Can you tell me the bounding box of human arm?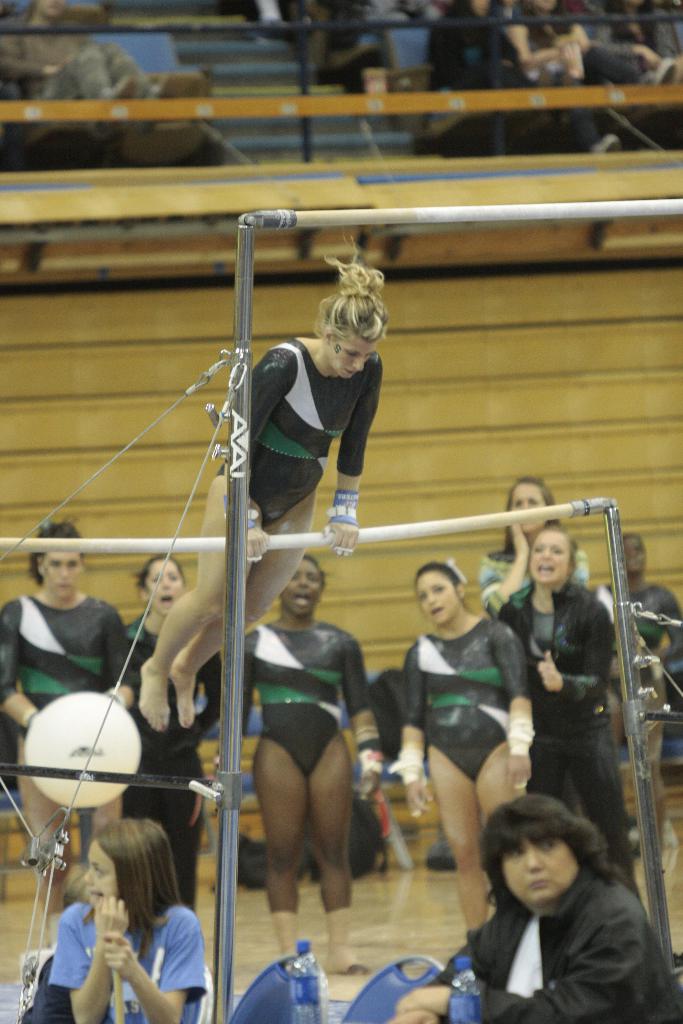
bbox(45, 893, 134, 1023).
